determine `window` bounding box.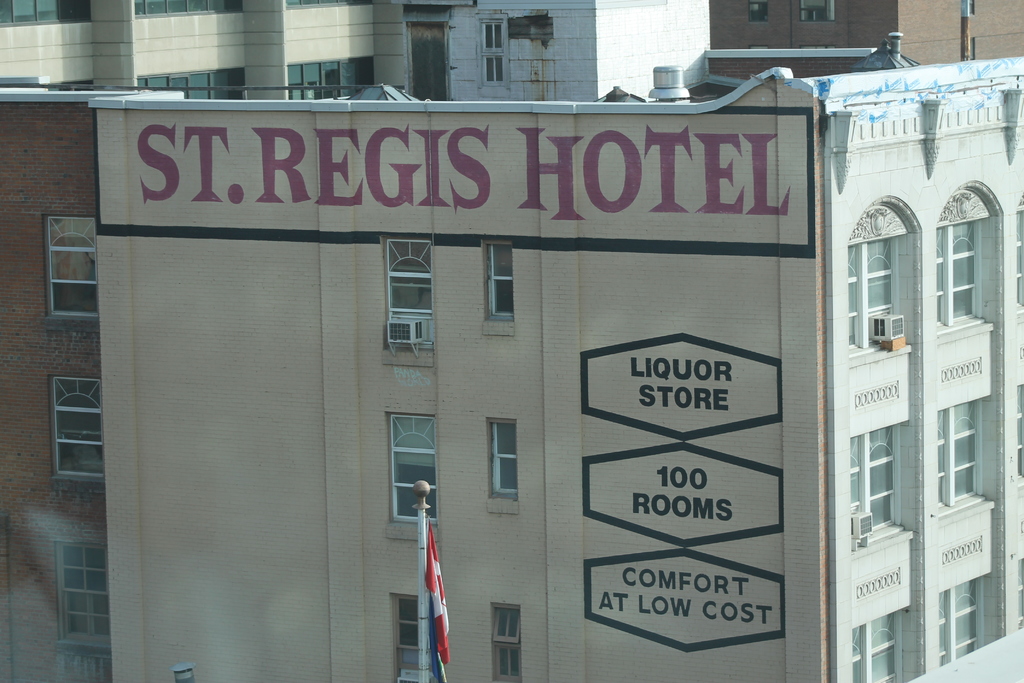
Determined: pyautogui.locateOnScreen(131, 0, 248, 22).
